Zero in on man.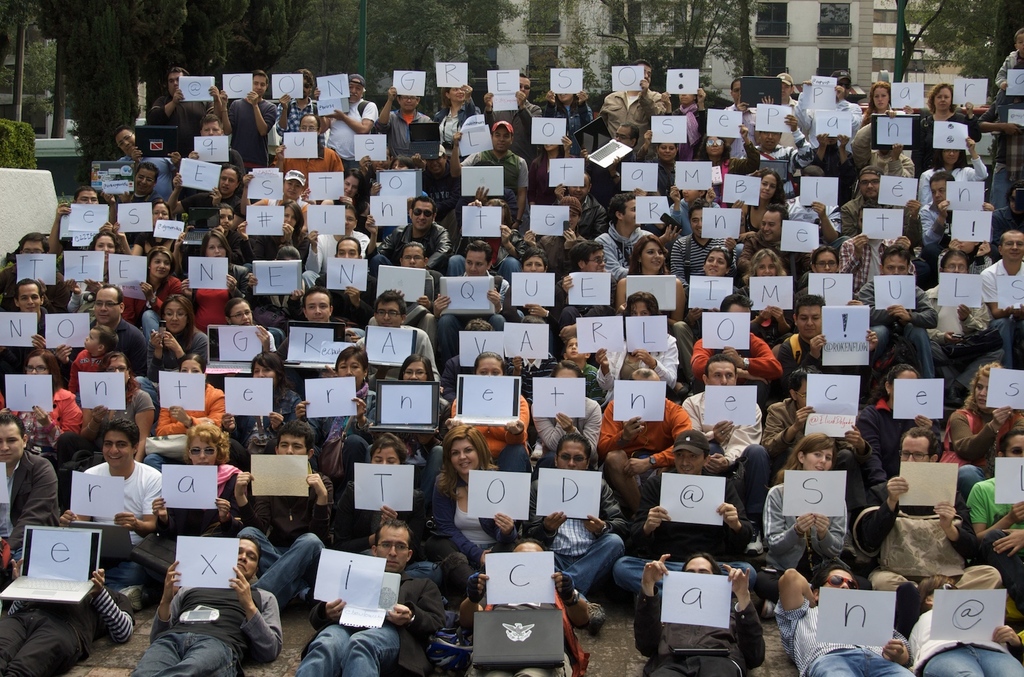
Zeroed in: 450/117/528/233.
